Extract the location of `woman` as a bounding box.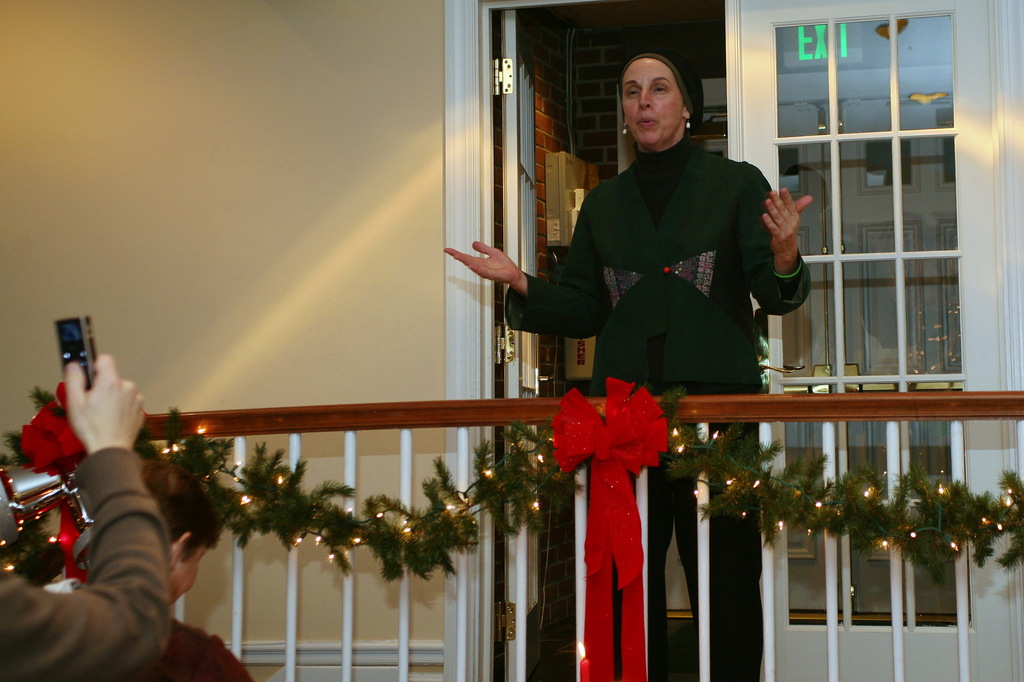
<region>91, 449, 259, 681</region>.
